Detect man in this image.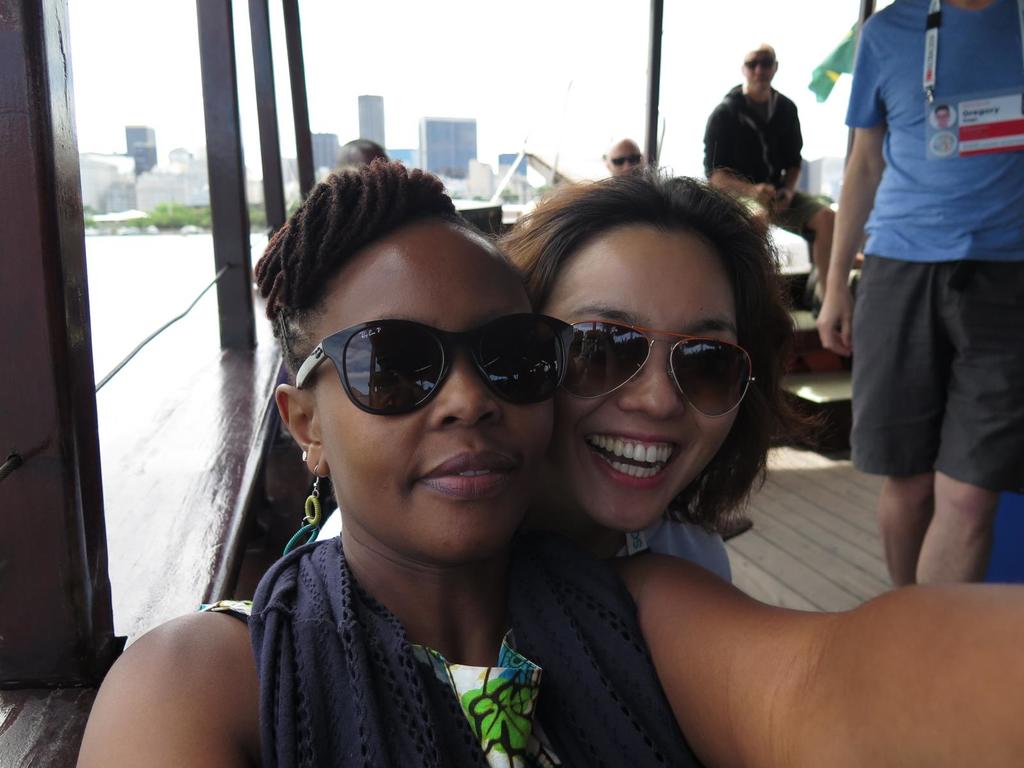
Detection: (695,44,847,304).
